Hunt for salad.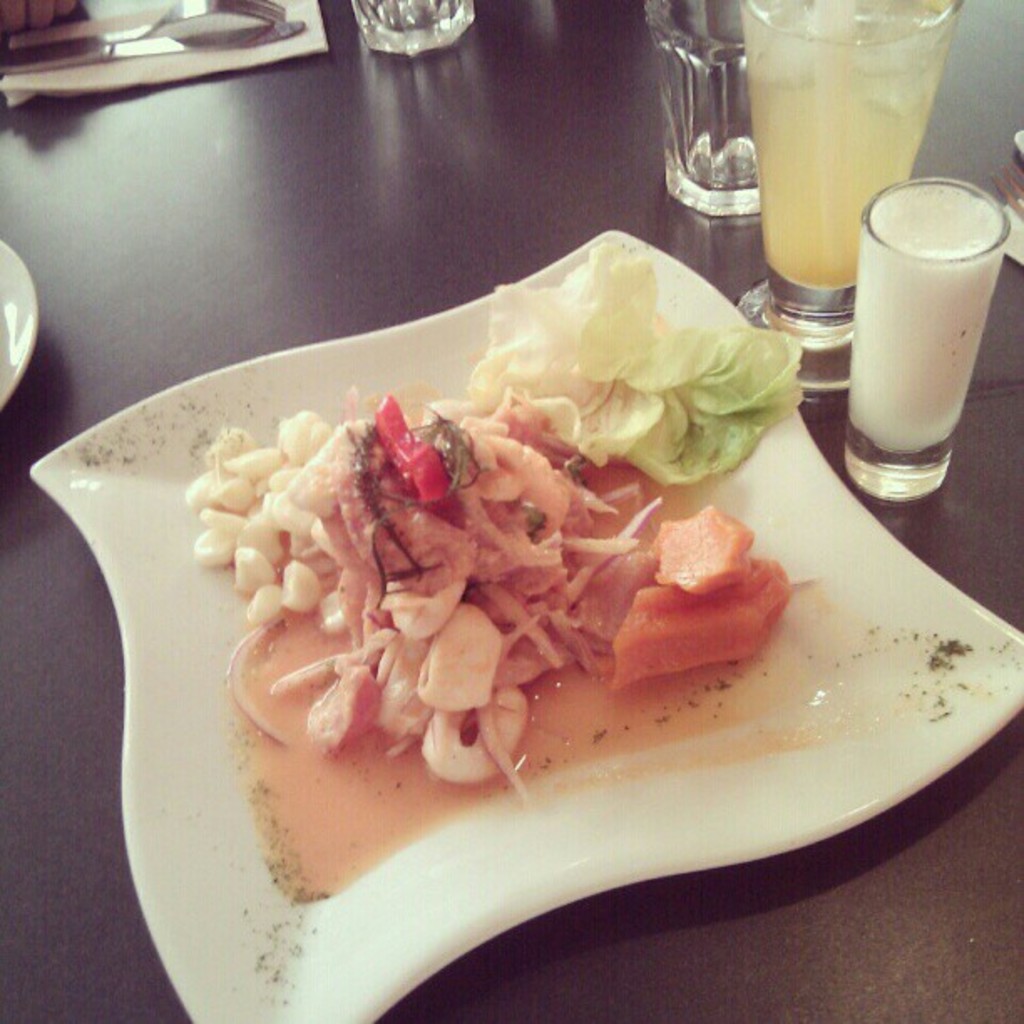
Hunted down at box=[184, 226, 813, 798].
